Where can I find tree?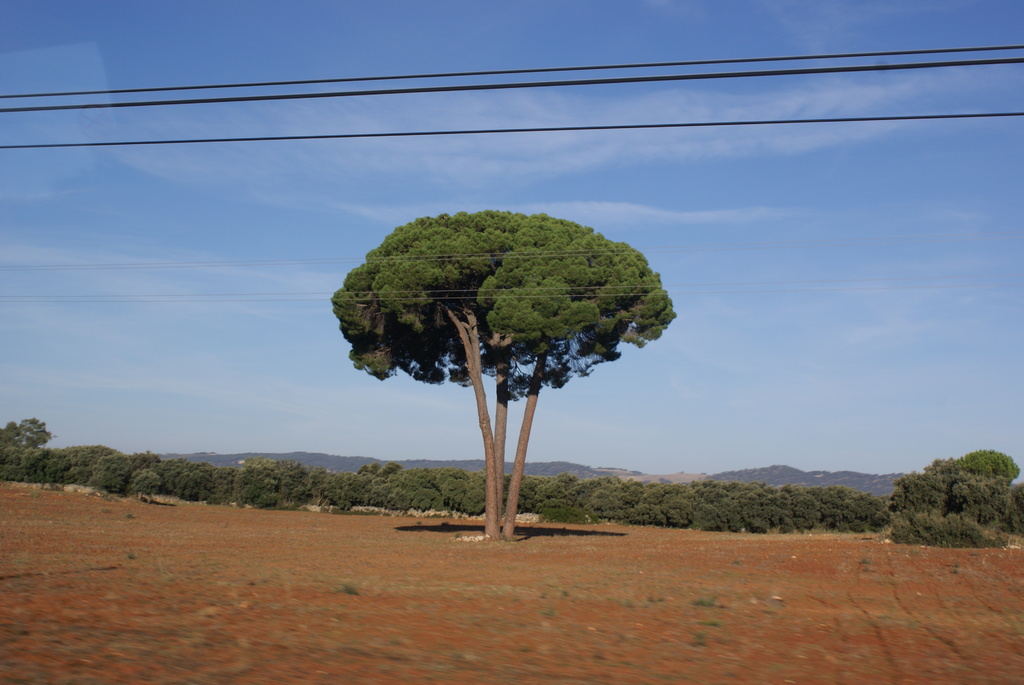
You can find it at select_region(323, 179, 680, 516).
